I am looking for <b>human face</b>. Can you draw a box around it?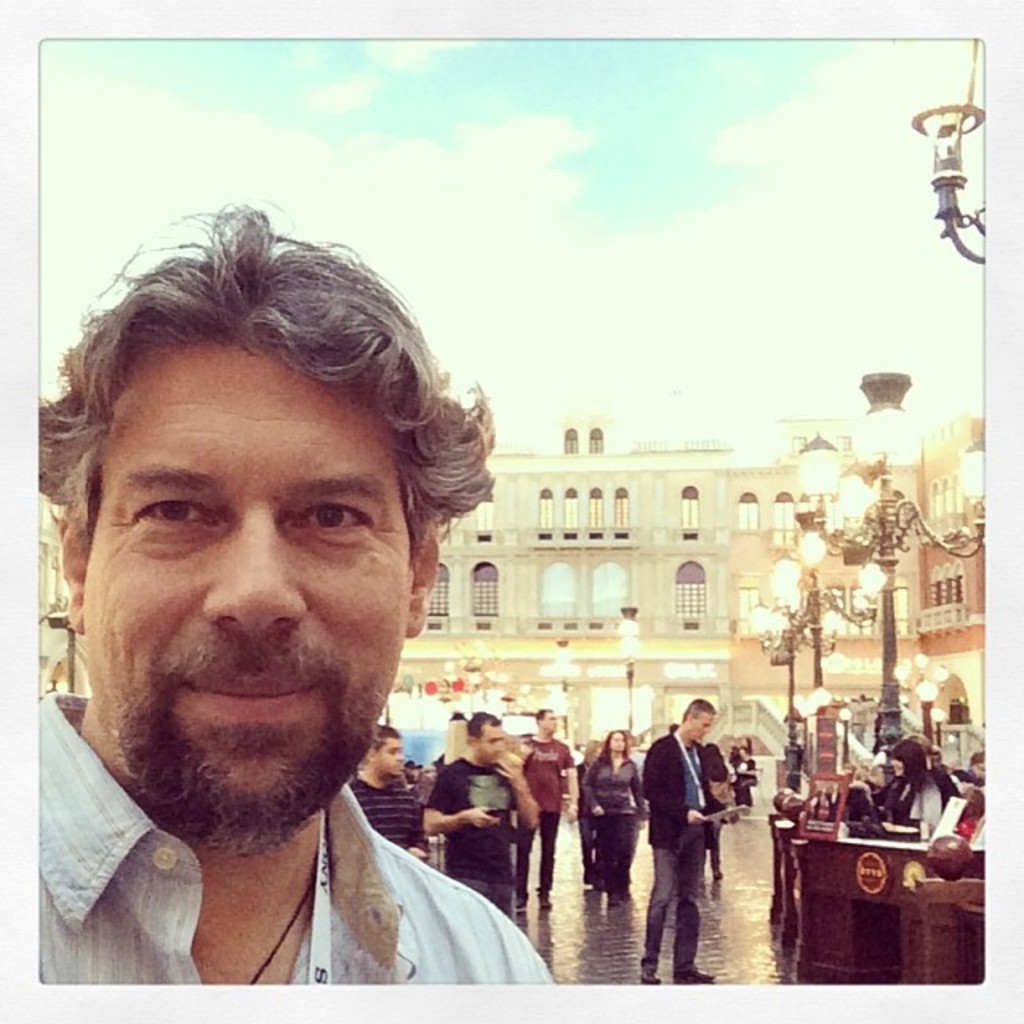
Sure, the bounding box is pyautogui.locateOnScreen(693, 714, 717, 739).
